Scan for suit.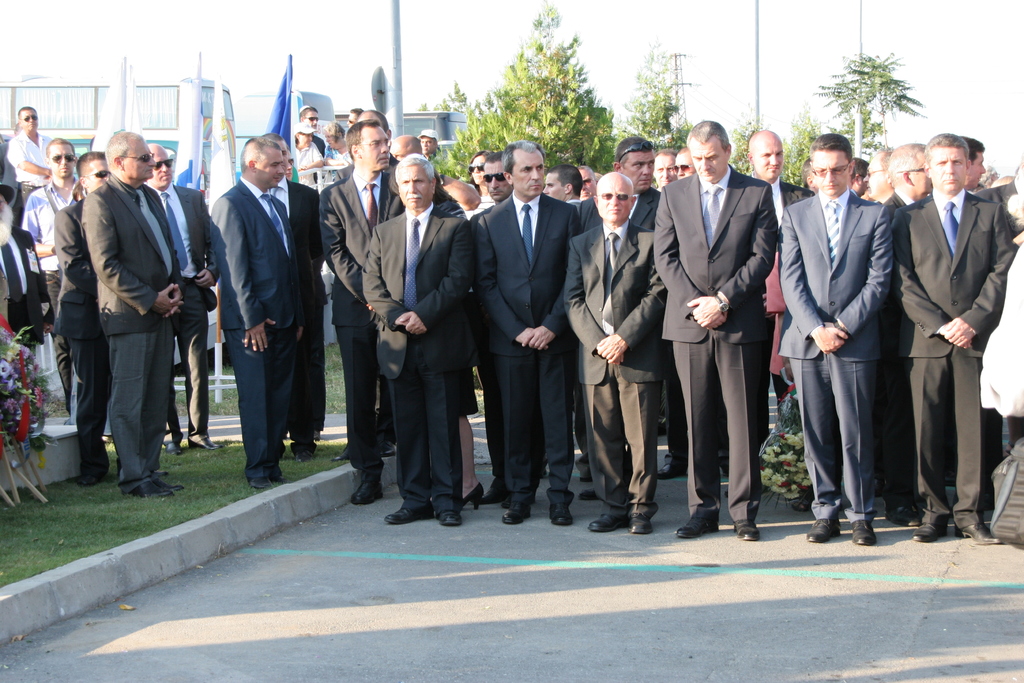
Scan result: BBox(51, 196, 109, 486).
